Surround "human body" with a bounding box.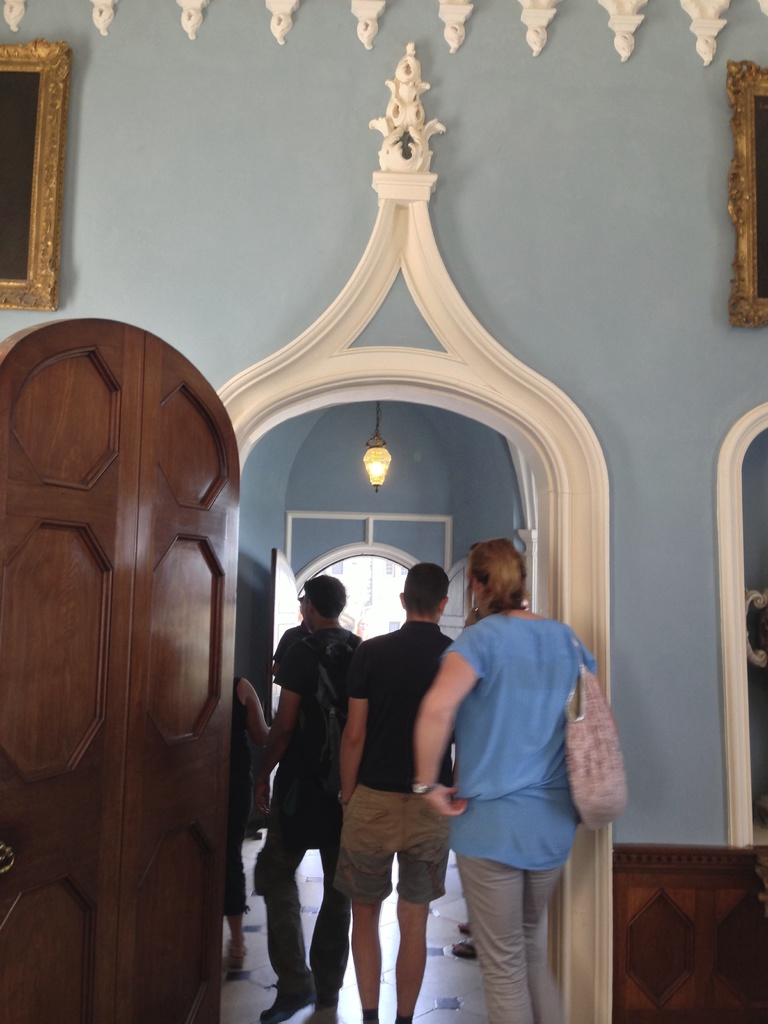
(x1=268, y1=561, x2=364, y2=1014).
